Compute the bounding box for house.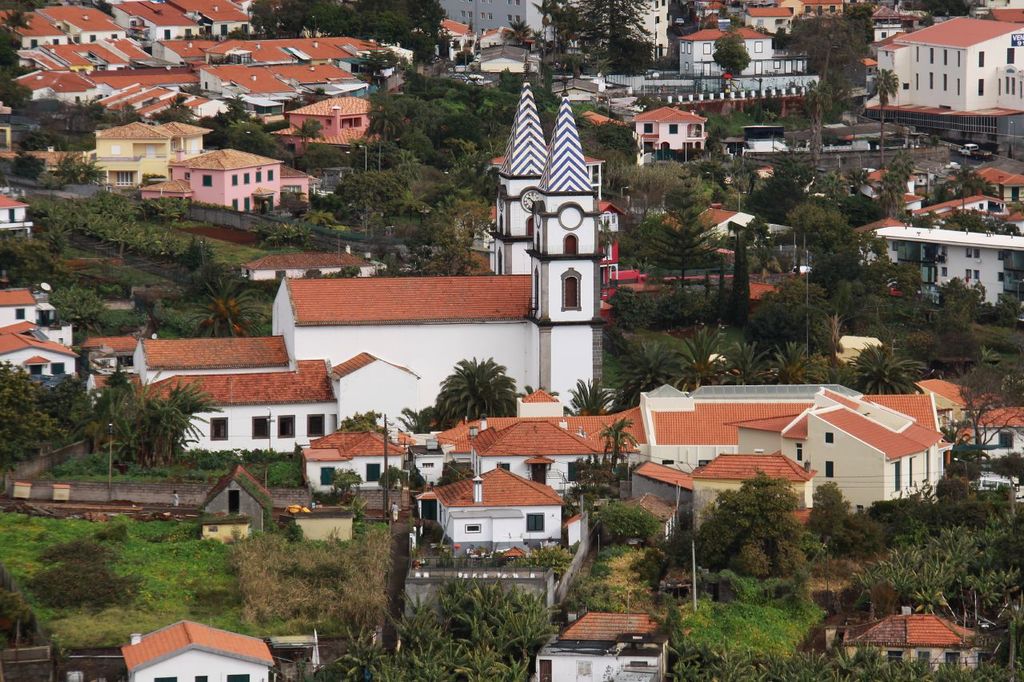
rect(690, 454, 815, 534).
